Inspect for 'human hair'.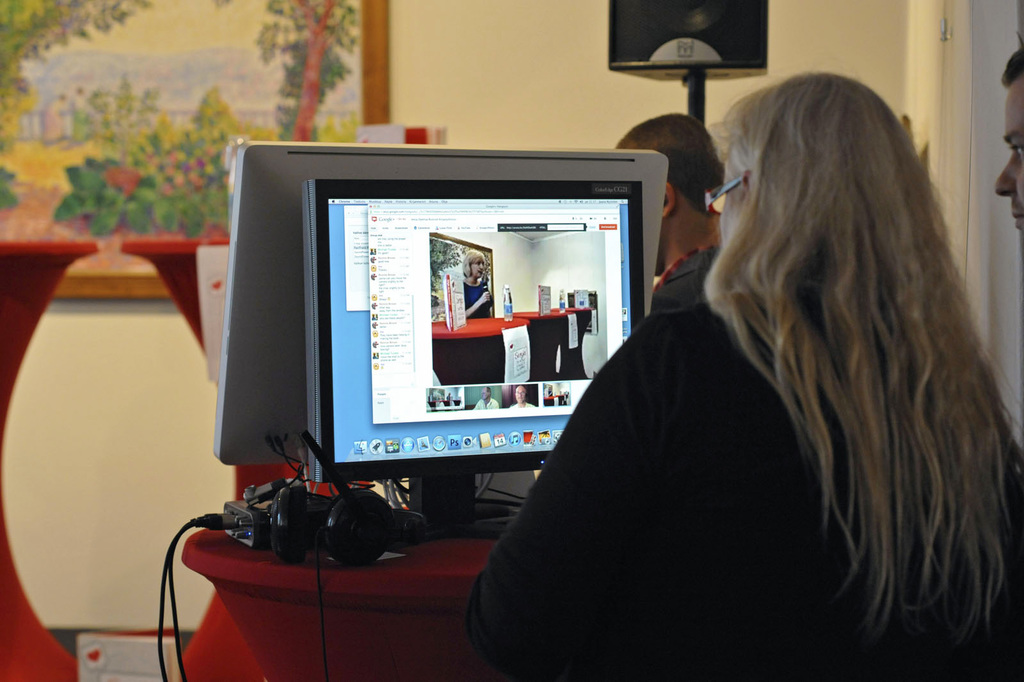
Inspection: region(614, 112, 726, 204).
